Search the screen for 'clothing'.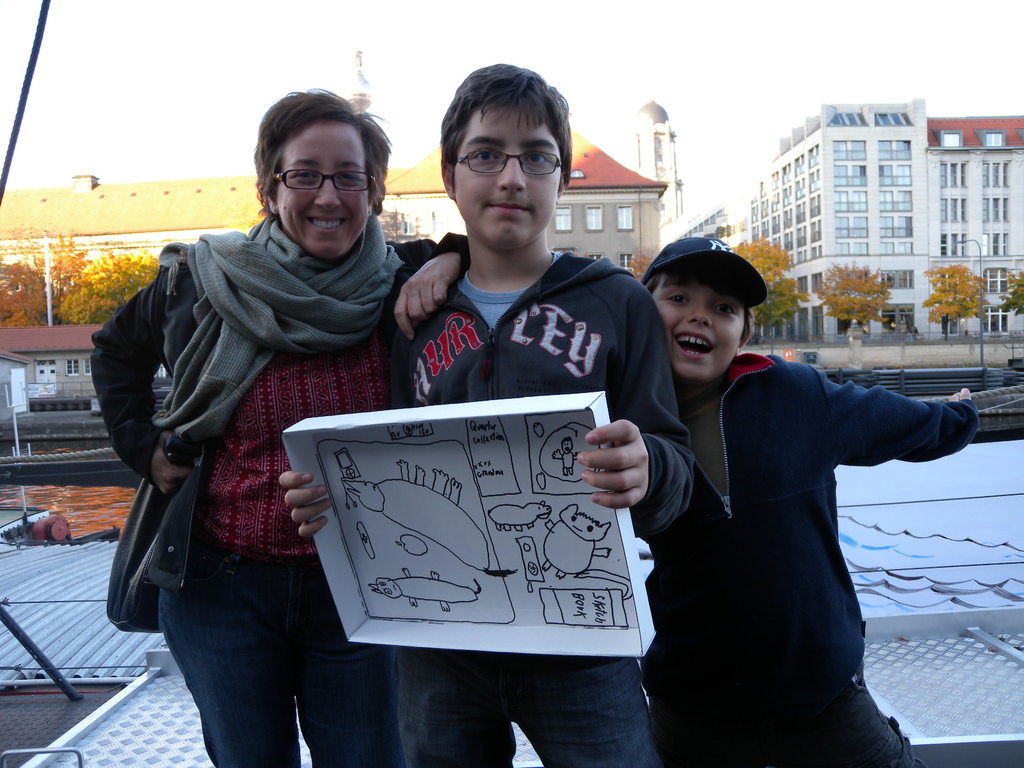
Found at (left=94, top=212, right=463, bottom=761).
